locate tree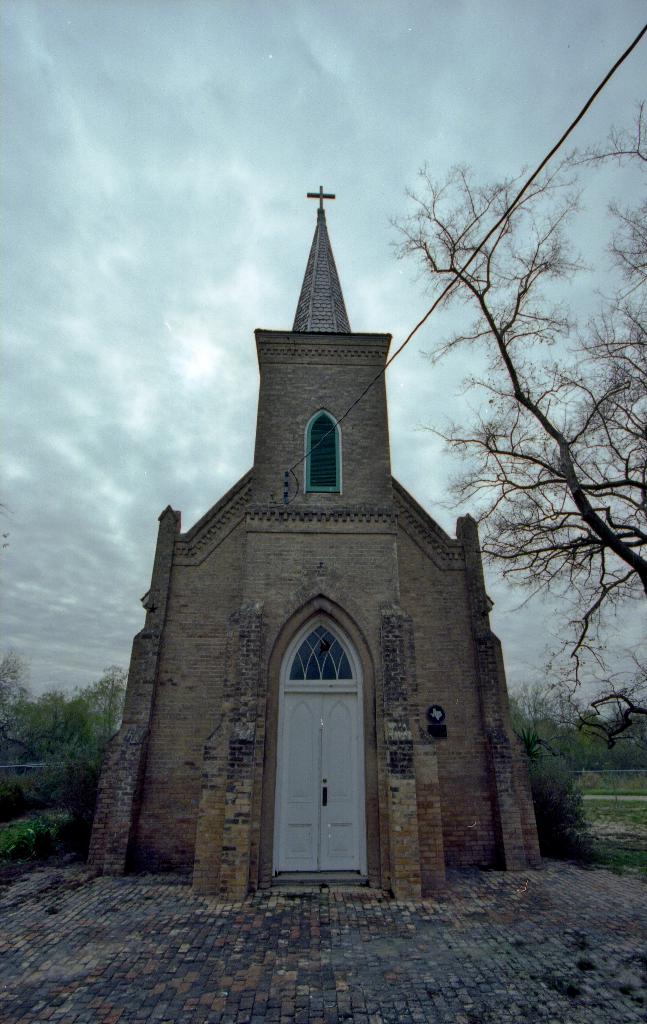
(501,678,646,770)
